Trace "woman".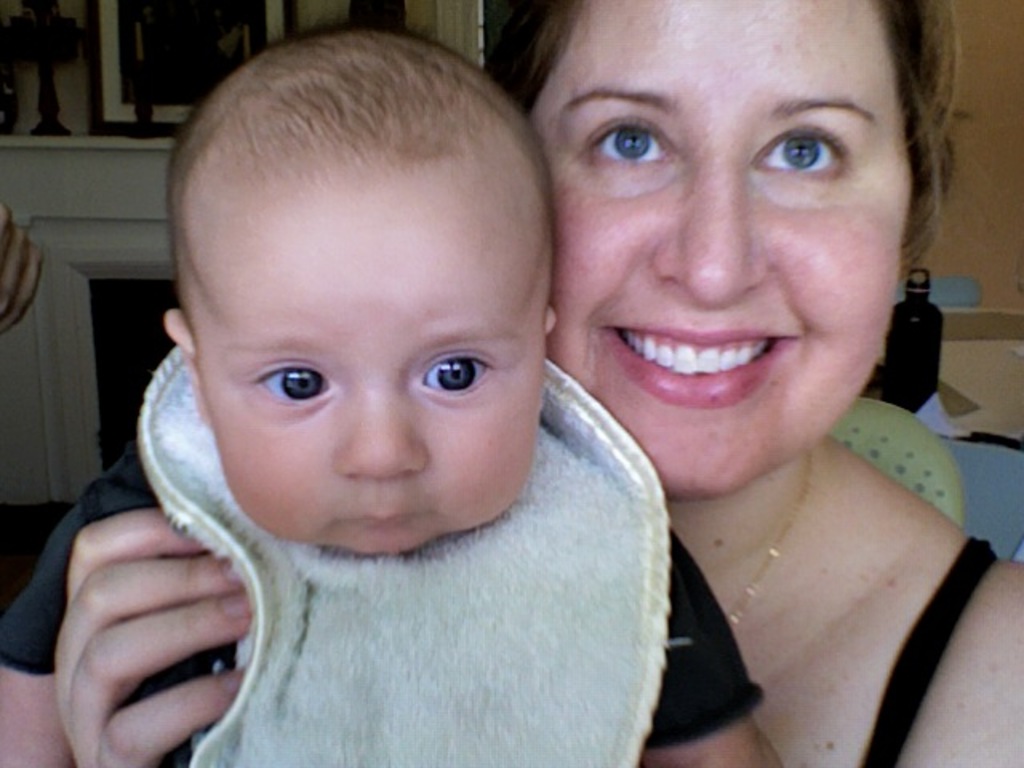
Traced to 50,0,1022,766.
